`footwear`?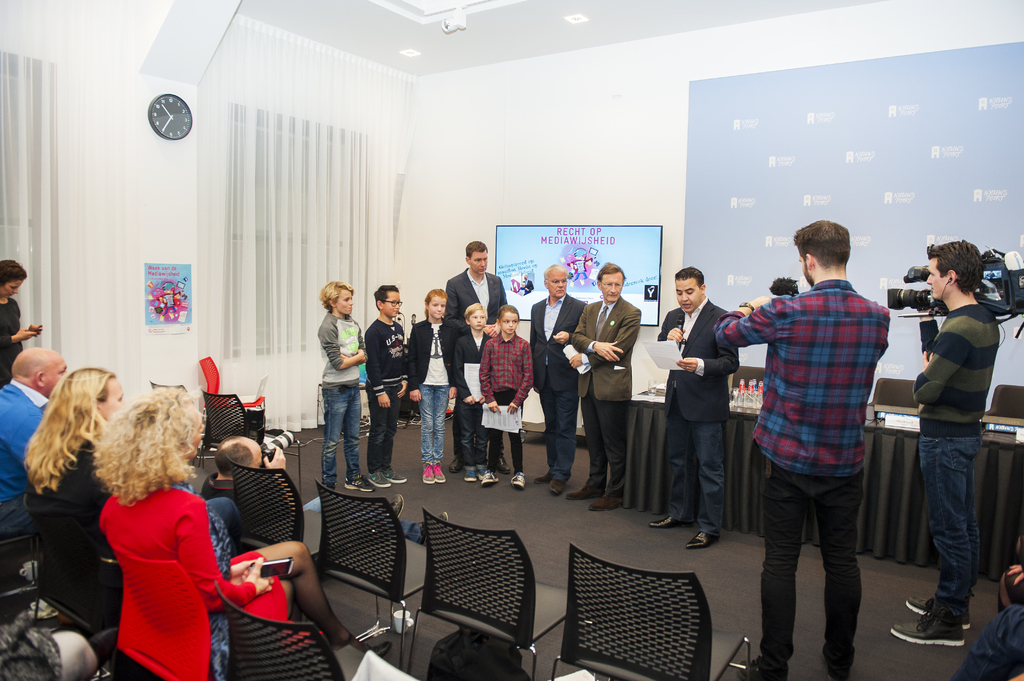
<bbox>570, 280, 573, 286</bbox>
